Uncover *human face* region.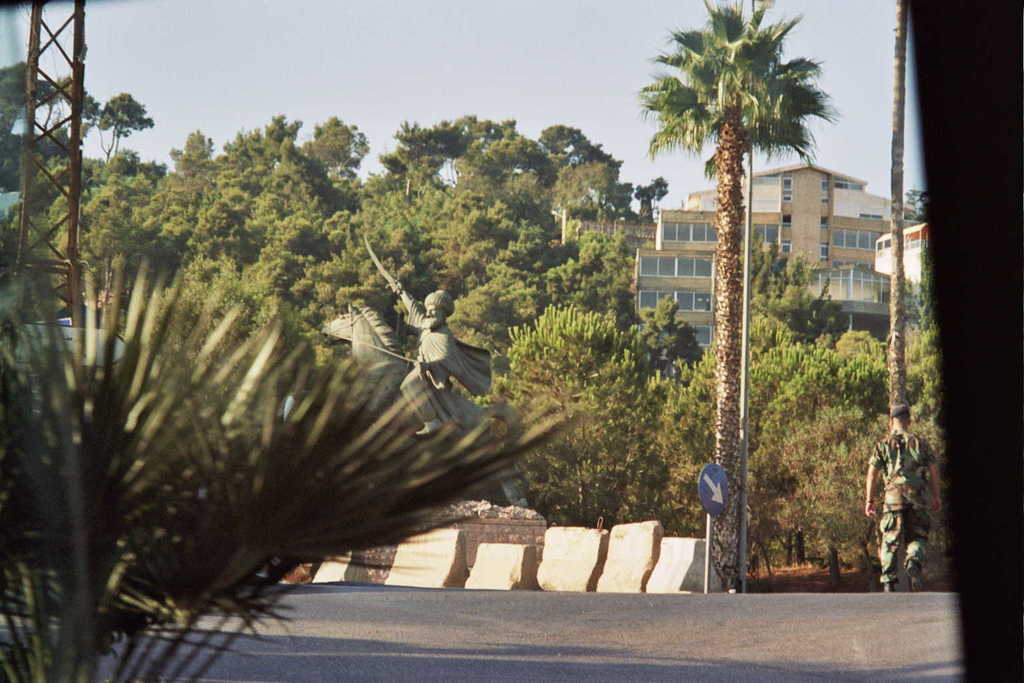
Uncovered: x1=423 y1=303 x2=441 y2=326.
